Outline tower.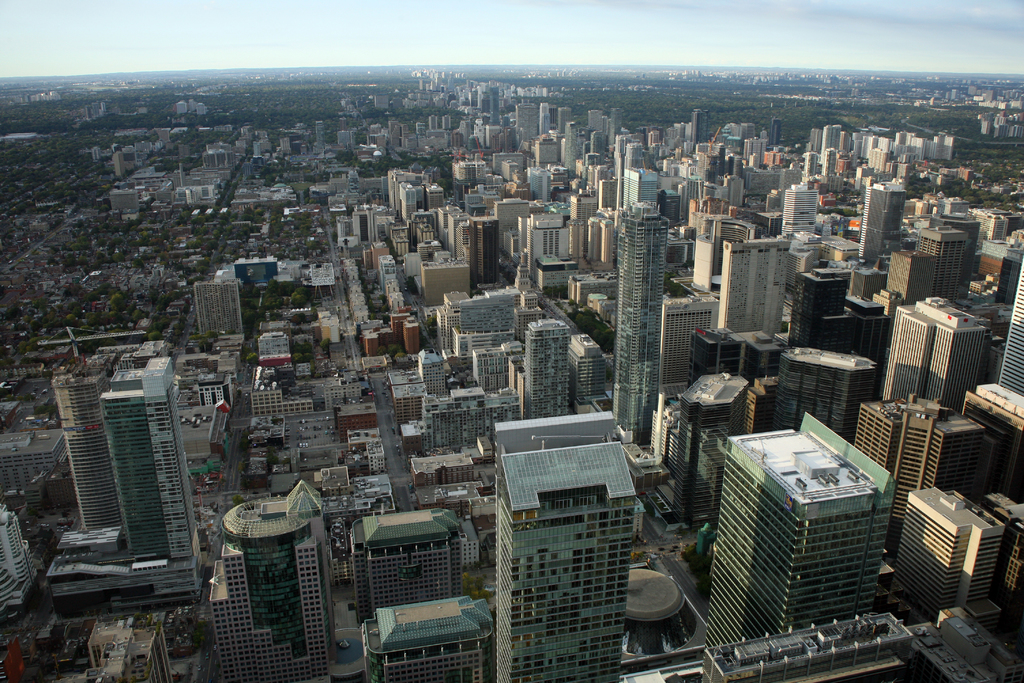
Outline: x1=48 y1=343 x2=122 y2=533.
